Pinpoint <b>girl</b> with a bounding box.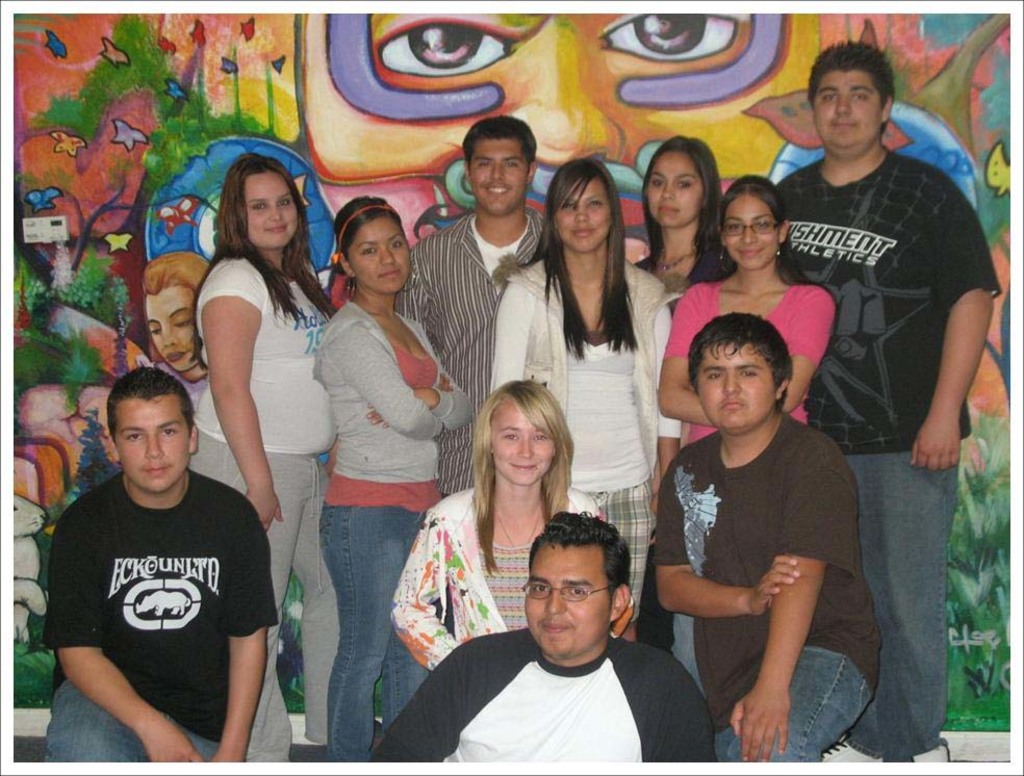
pyautogui.locateOnScreen(662, 175, 835, 439).
